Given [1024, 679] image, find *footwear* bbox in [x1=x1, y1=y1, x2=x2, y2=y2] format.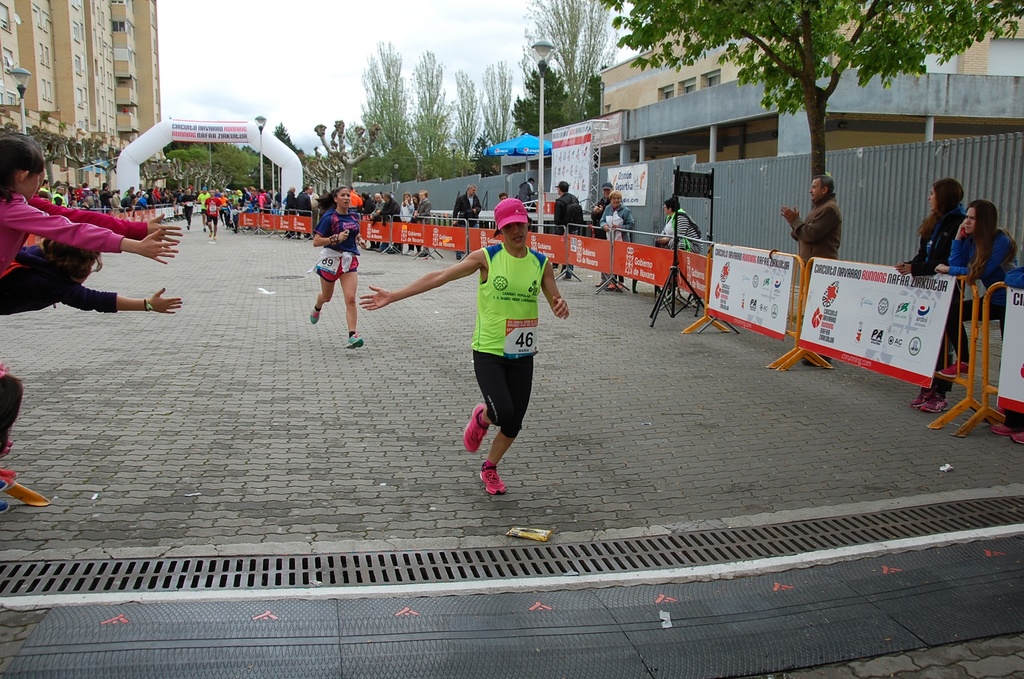
[x1=461, y1=402, x2=495, y2=453].
